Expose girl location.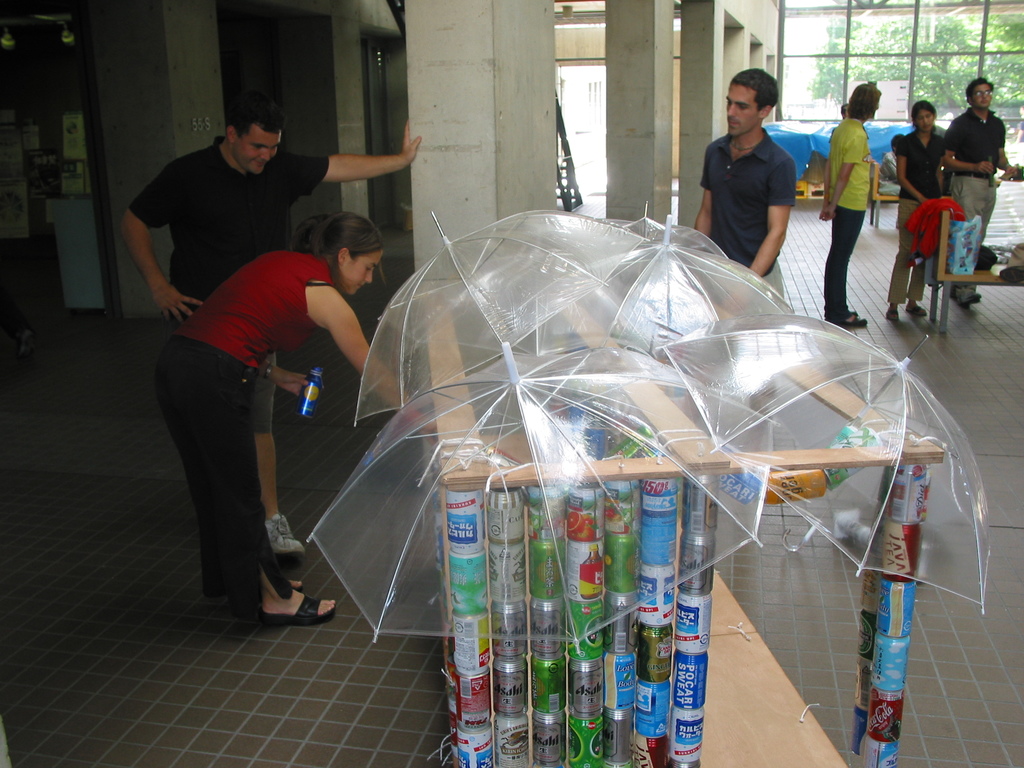
Exposed at detection(154, 211, 429, 620).
